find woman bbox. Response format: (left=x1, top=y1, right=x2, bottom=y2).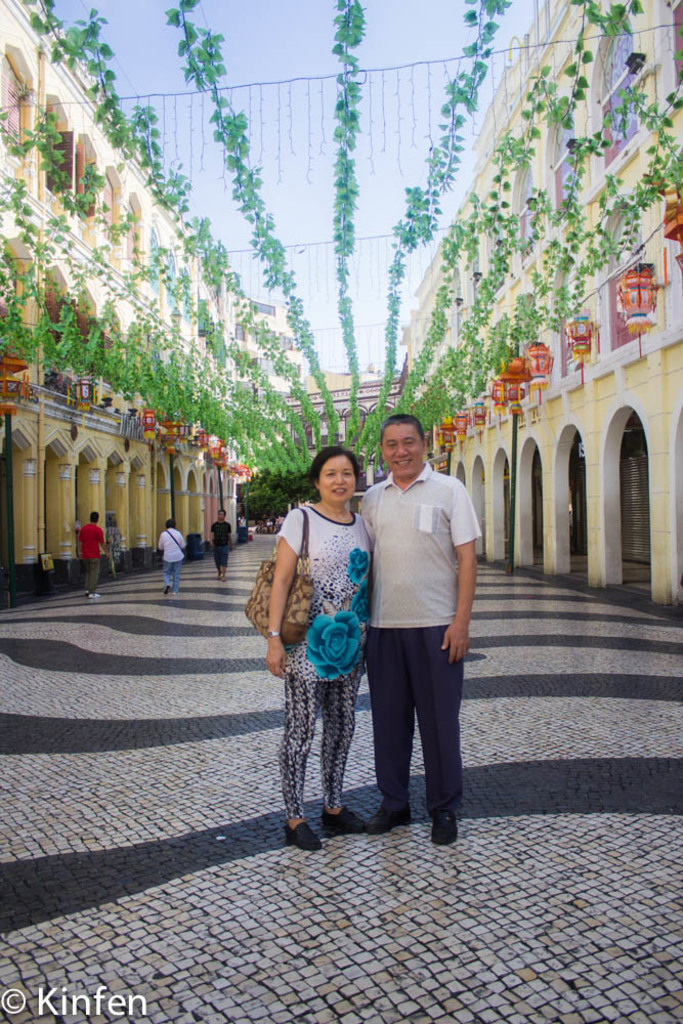
(left=263, top=440, right=387, bottom=863).
